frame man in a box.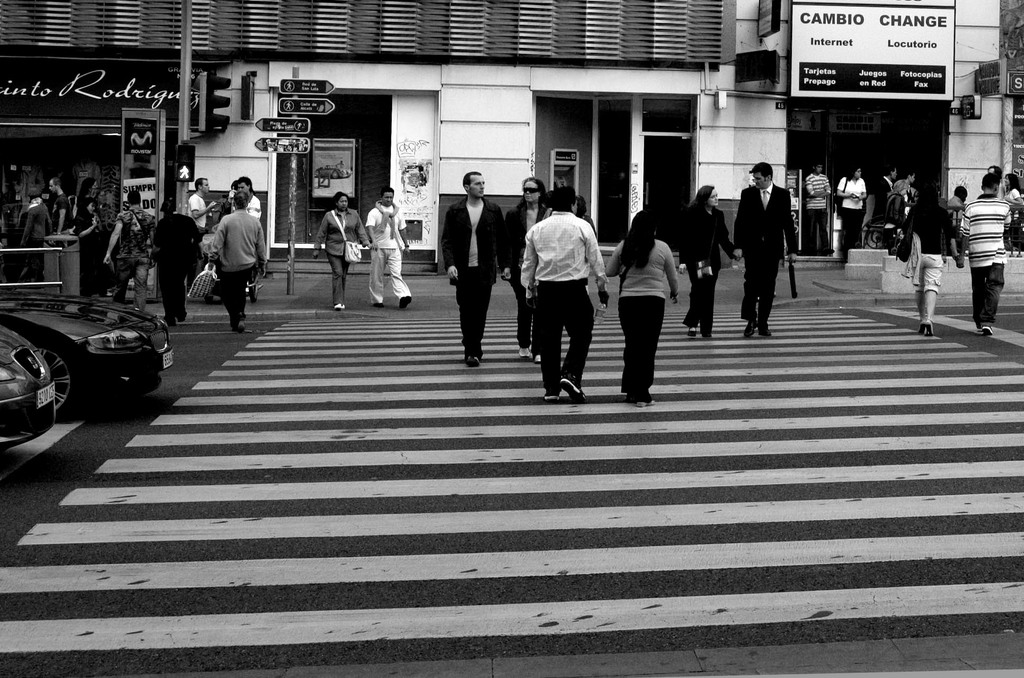
rect(963, 177, 1014, 338).
